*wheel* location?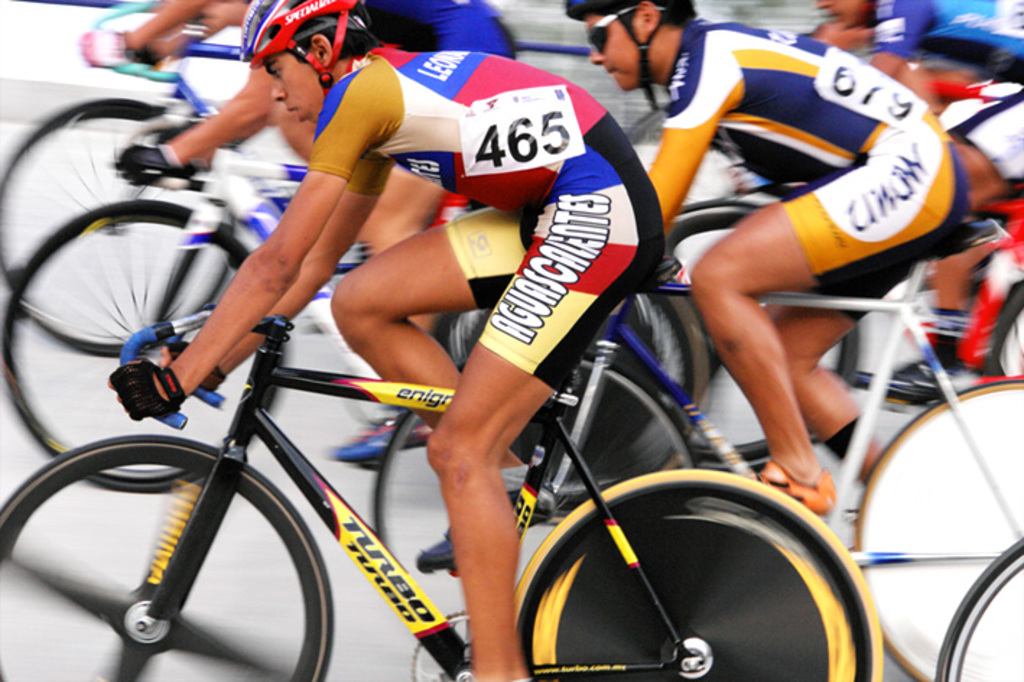
(left=849, top=376, right=1023, bottom=681)
